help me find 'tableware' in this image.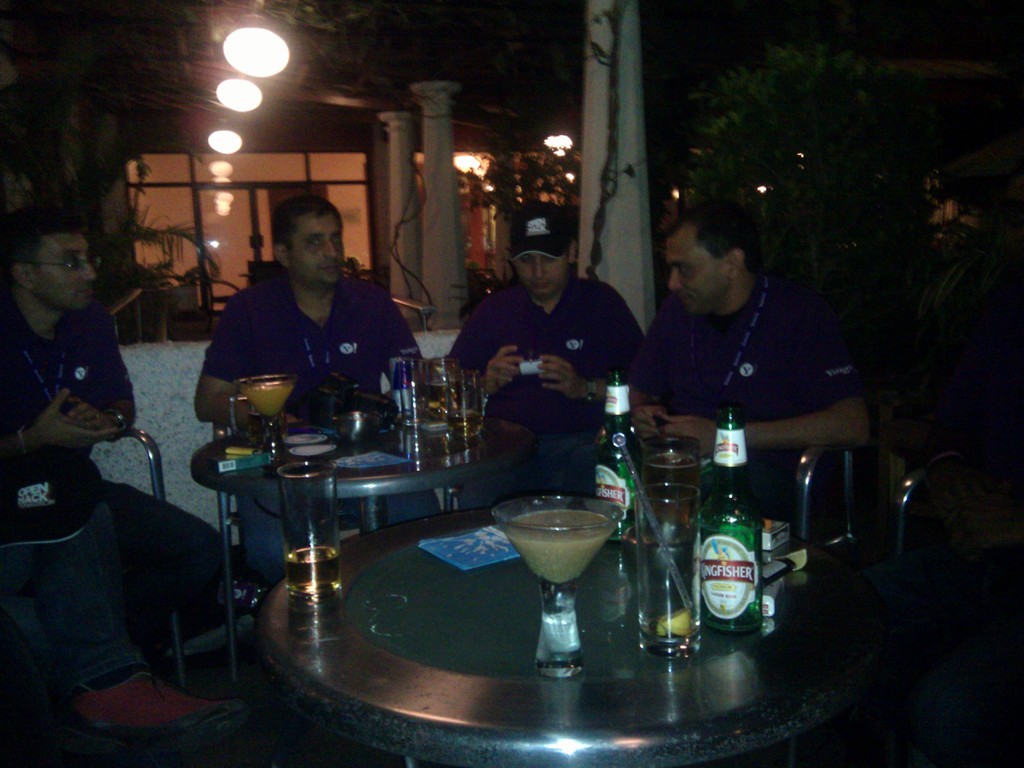
Found it: [493, 502, 612, 664].
